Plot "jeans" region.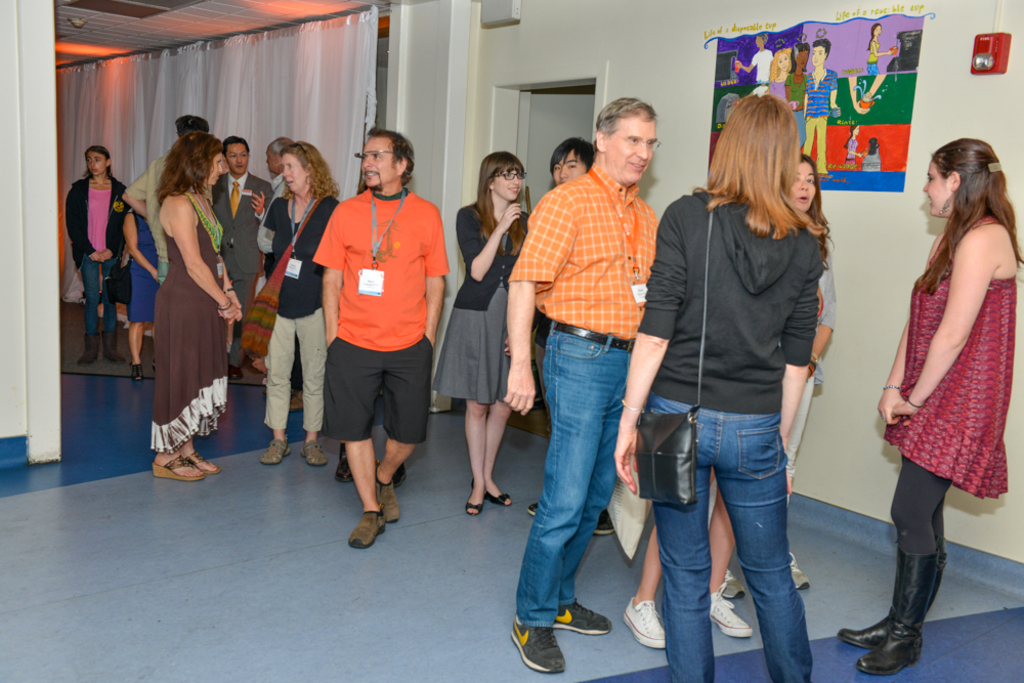
Plotted at {"left": 88, "top": 258, "right": 121, "bottom": 332}.
